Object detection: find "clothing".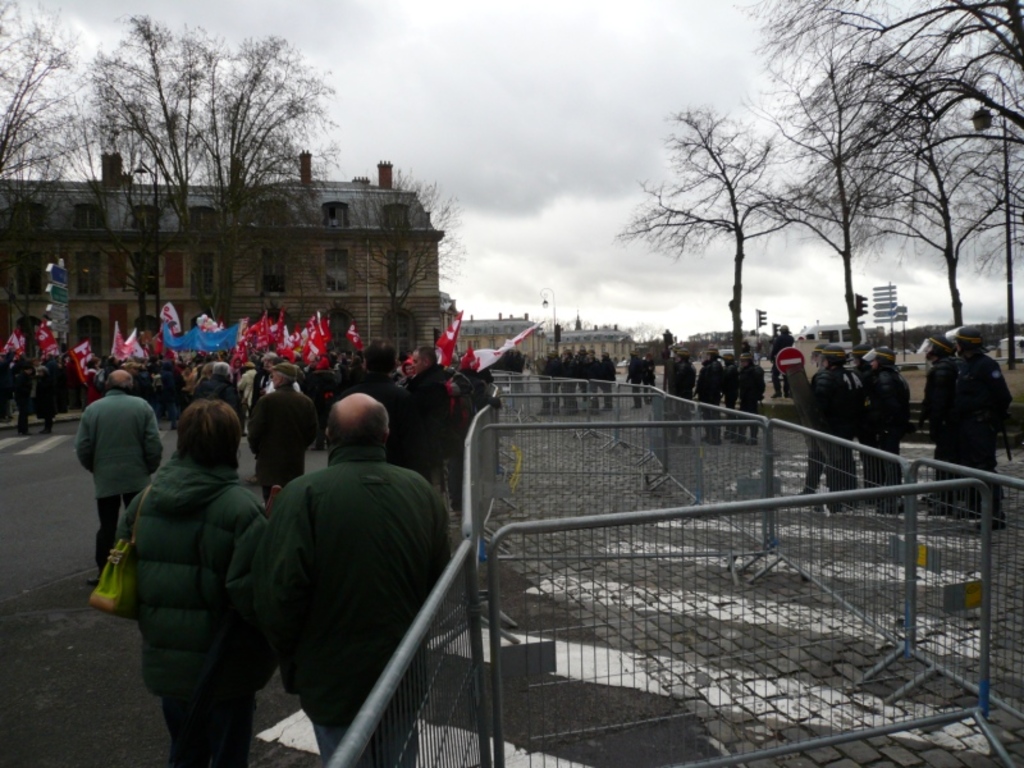
locate(114, 454, 271, 767).
